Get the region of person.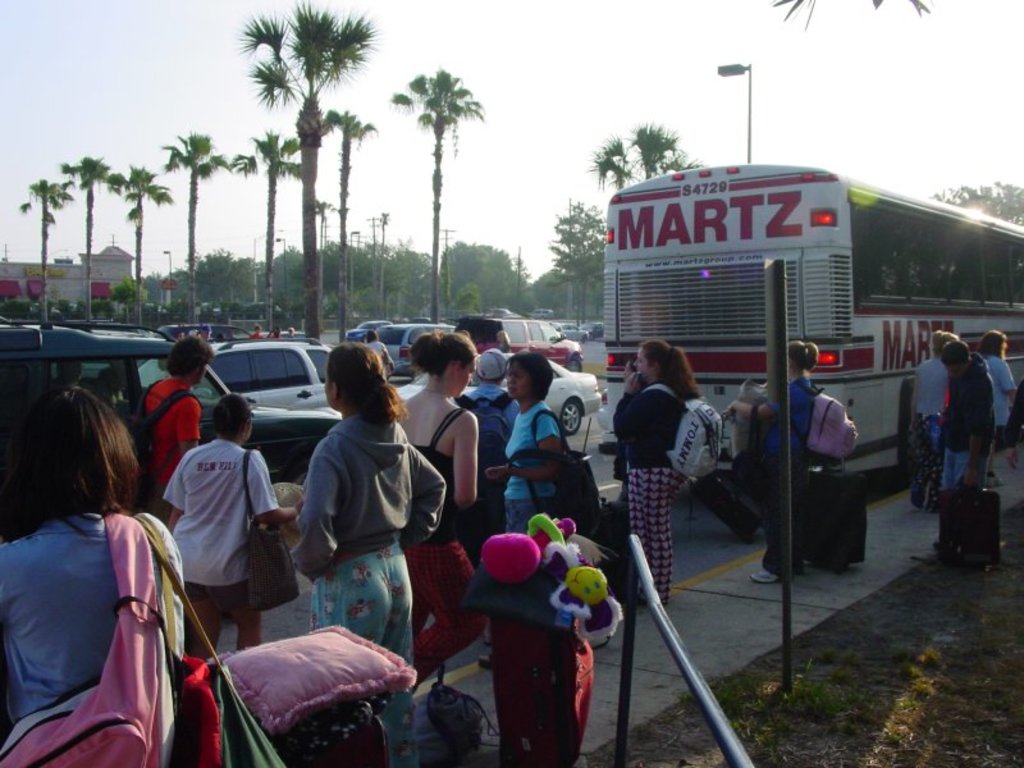
x1=125 y1=332 x2=205 y2=518.
